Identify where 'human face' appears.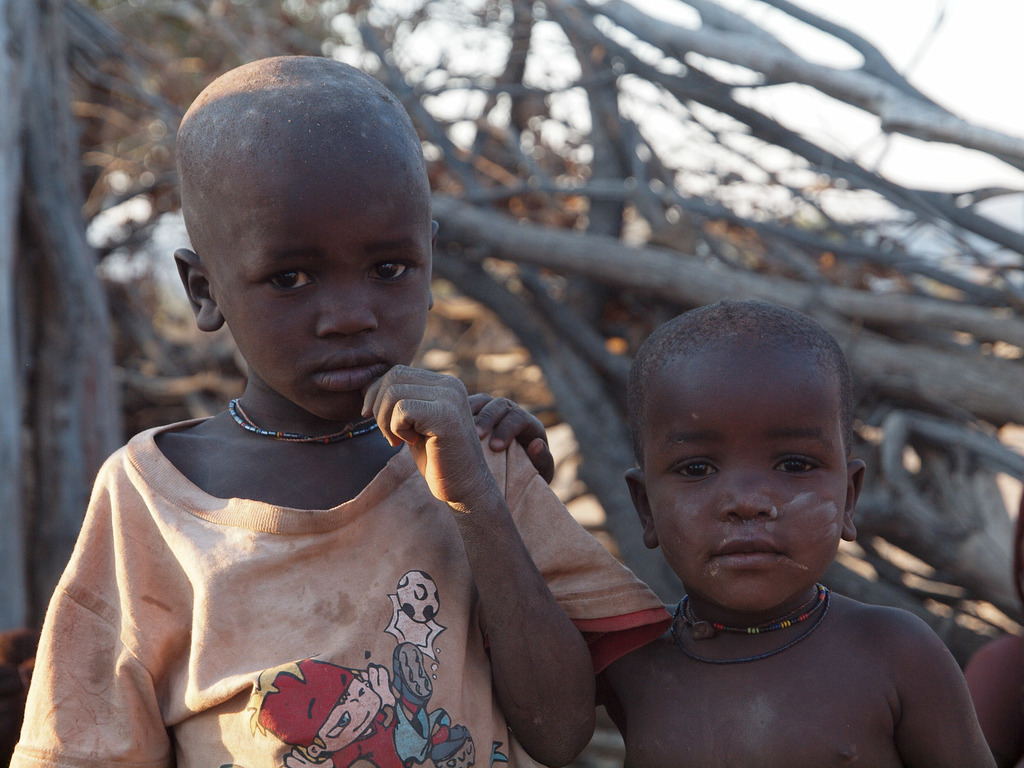
Appears at rect(207, 141, 433, 421).
